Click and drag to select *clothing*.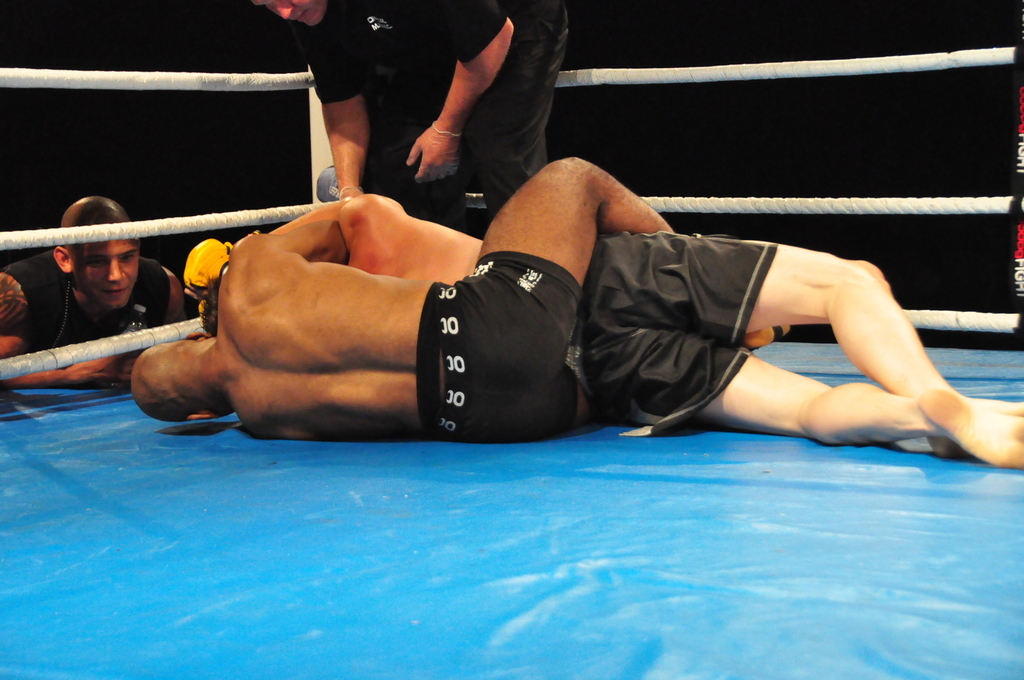
Selection: locate(0, 239, 185, 381).
